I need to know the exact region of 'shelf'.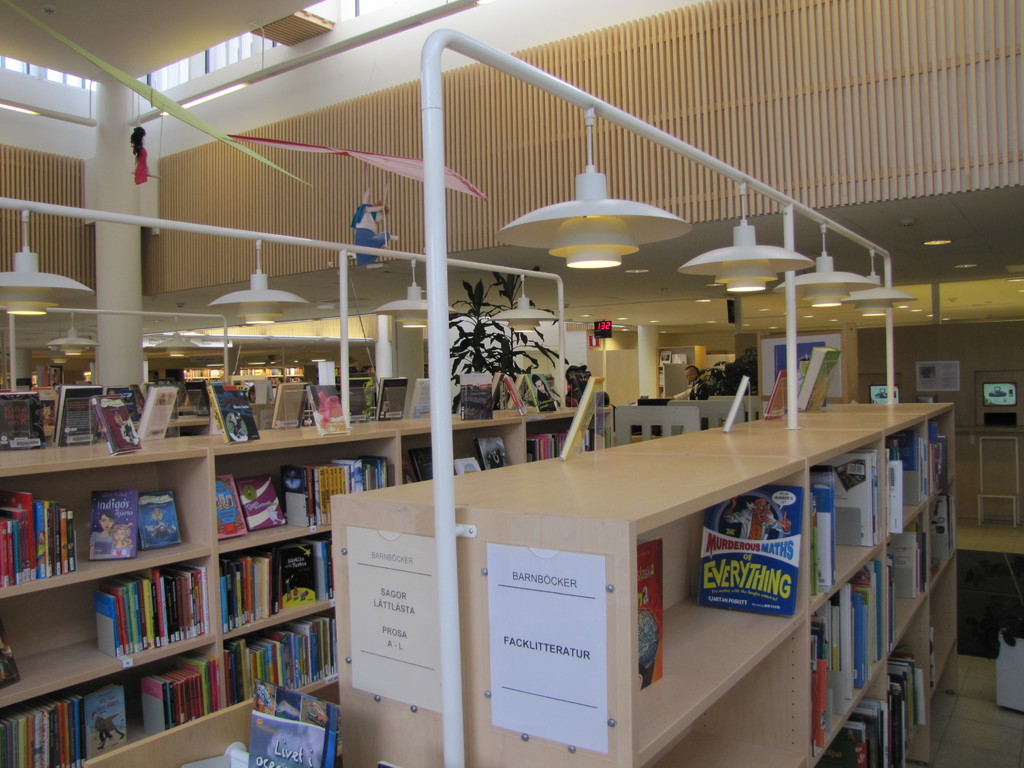
Region: <bbox>10, 476, 351, 726</bbox>.
